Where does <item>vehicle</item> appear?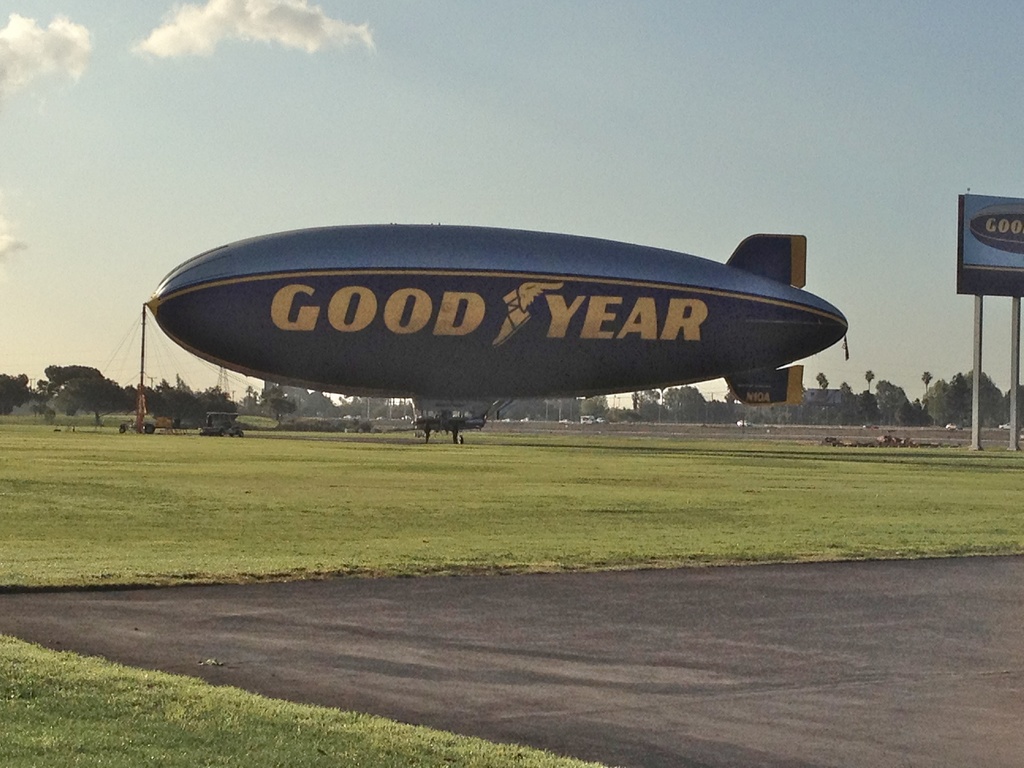
Appears at Rect(141, 218, 849, 444).
